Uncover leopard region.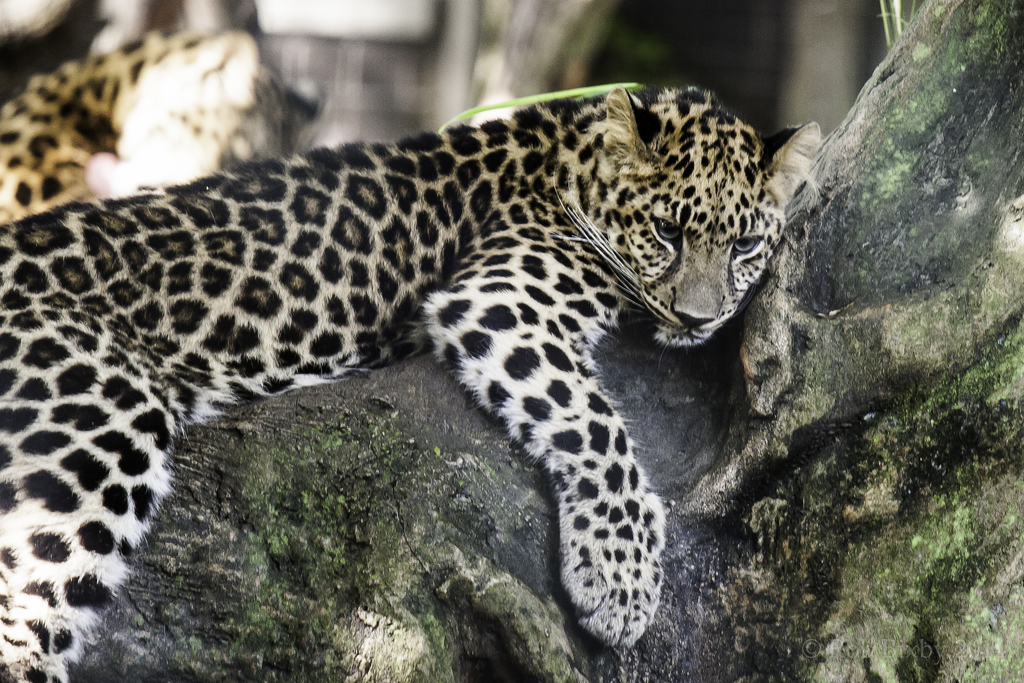
Uncovered: <bbox>0, 83, 822, 682</bbox>.
